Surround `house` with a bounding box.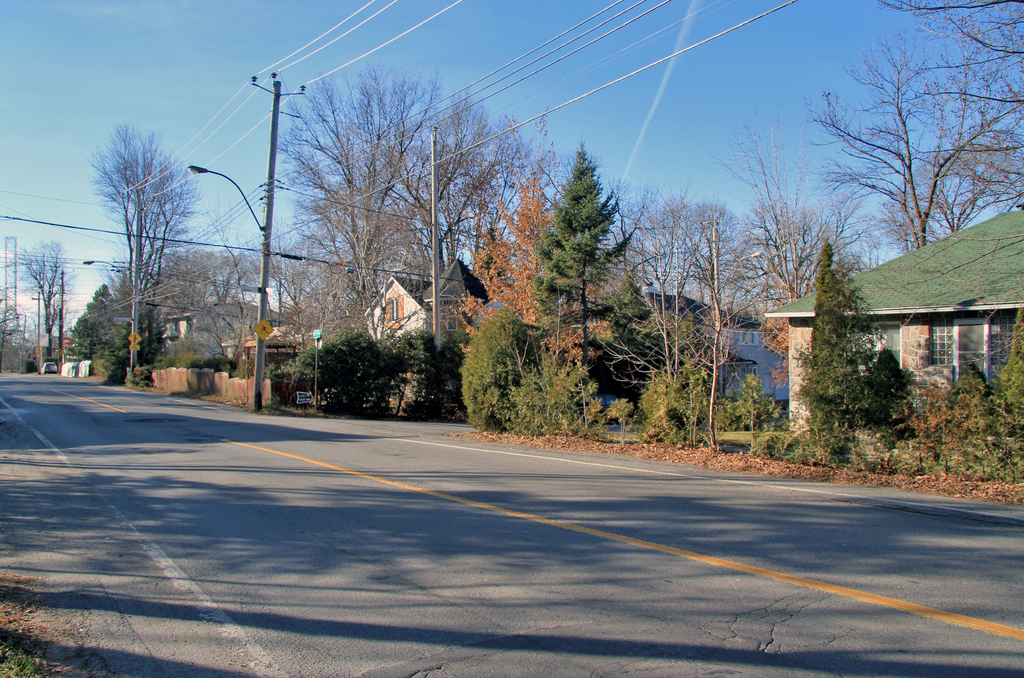
<box>762,209,1023,437</box>.
